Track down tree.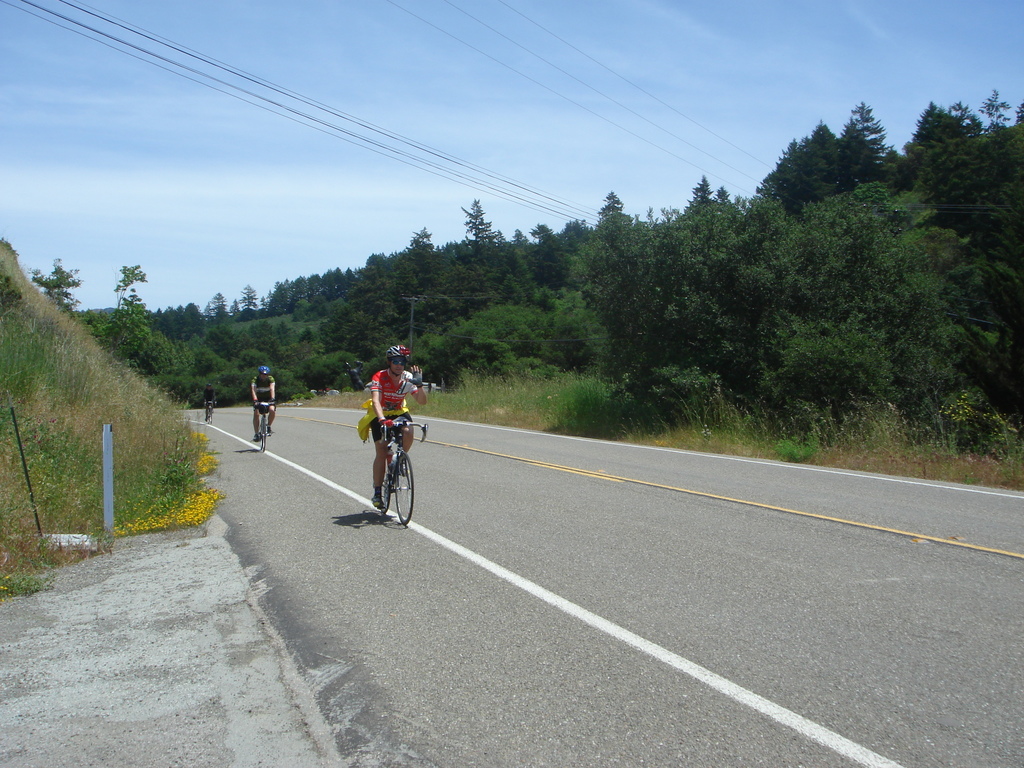
Tracked to detection(233, 343, 297, 385).
